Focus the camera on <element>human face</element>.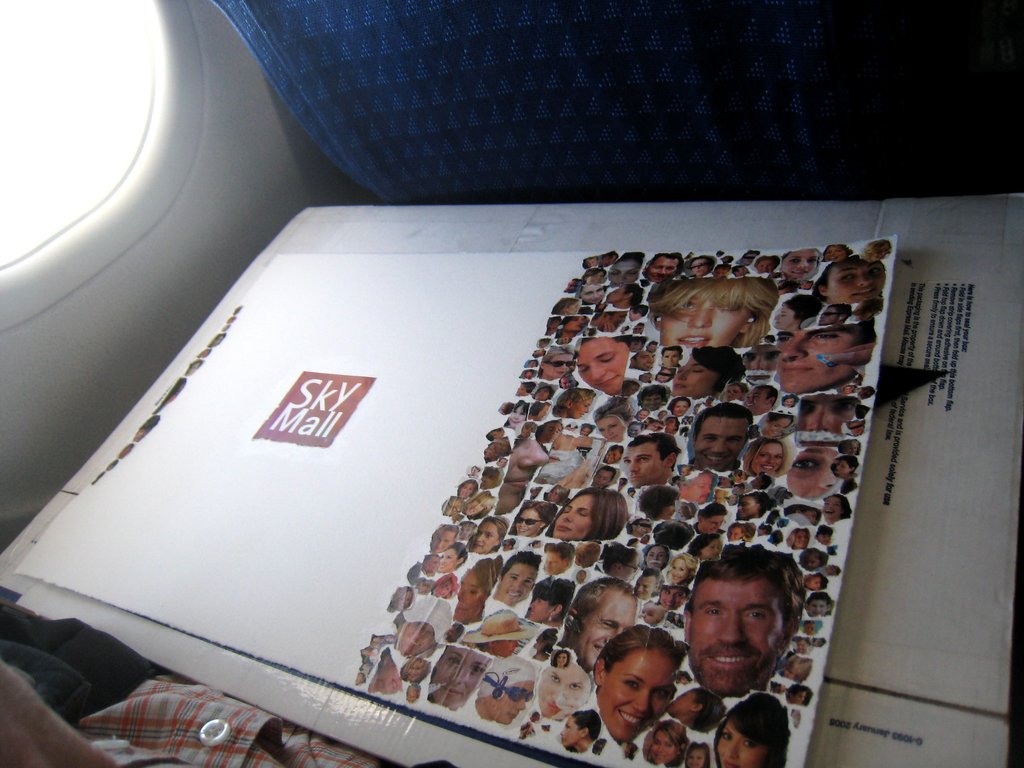
Focus region: locate(806, 572, 824, 588).
